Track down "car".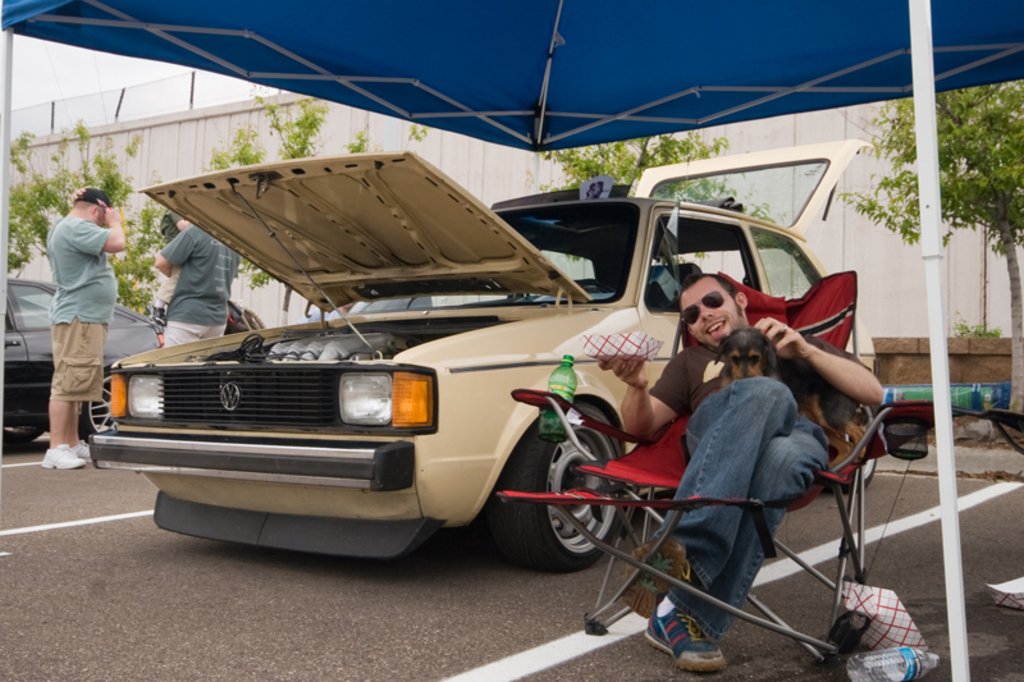
Tracked to bbox(84, 136, 869, 581).
